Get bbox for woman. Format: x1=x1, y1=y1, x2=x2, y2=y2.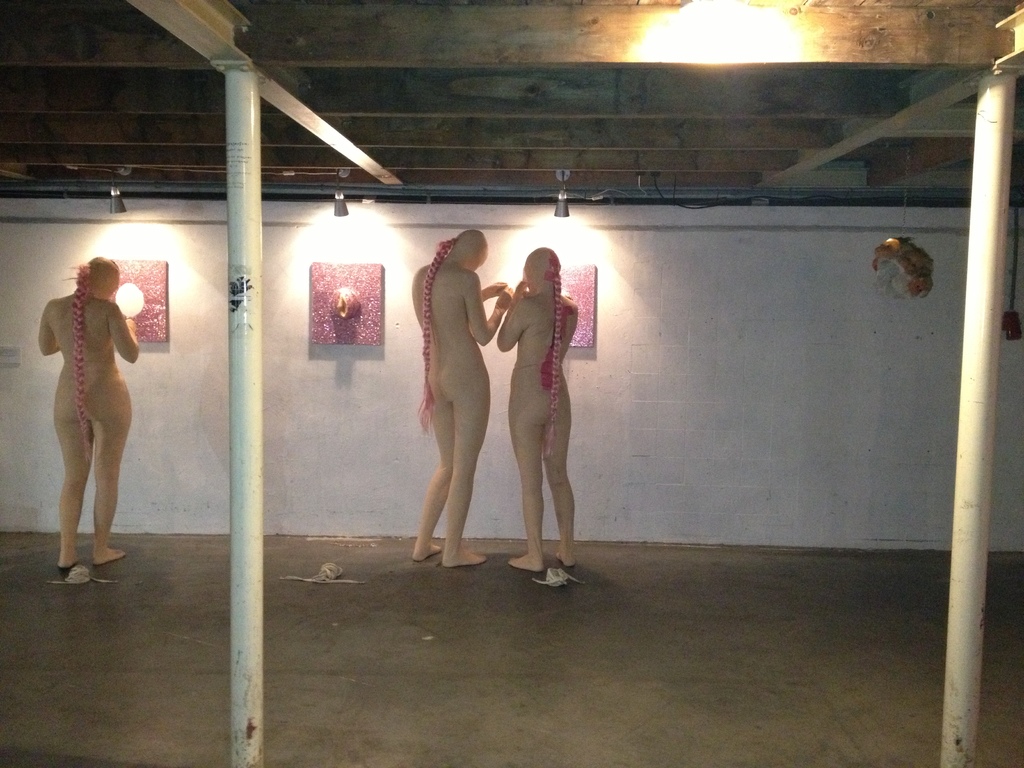
x1=38, y1=255, x2=141, y2=568.
